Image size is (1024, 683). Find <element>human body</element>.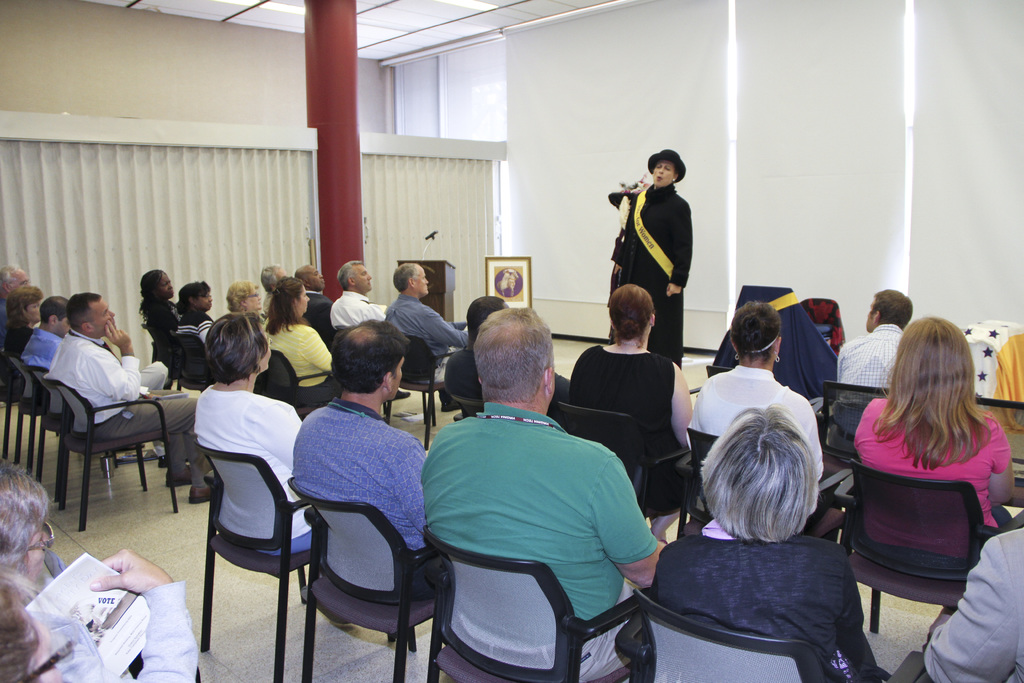
[265,313,416,404].
